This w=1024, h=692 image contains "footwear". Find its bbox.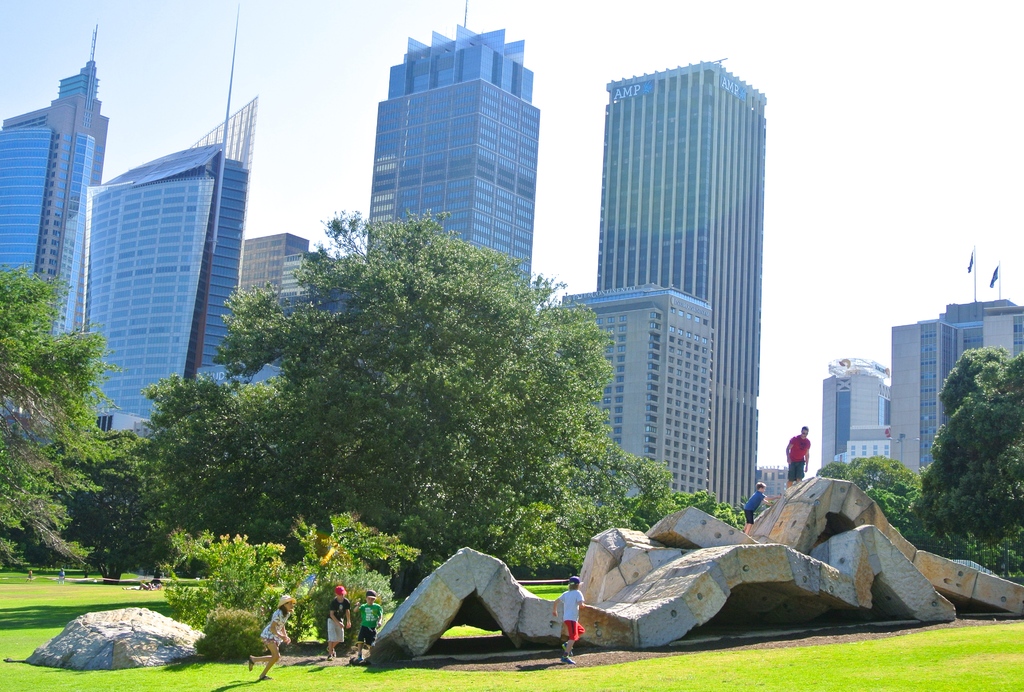
<bbox>246, 653, 253, 670</bbox>.
